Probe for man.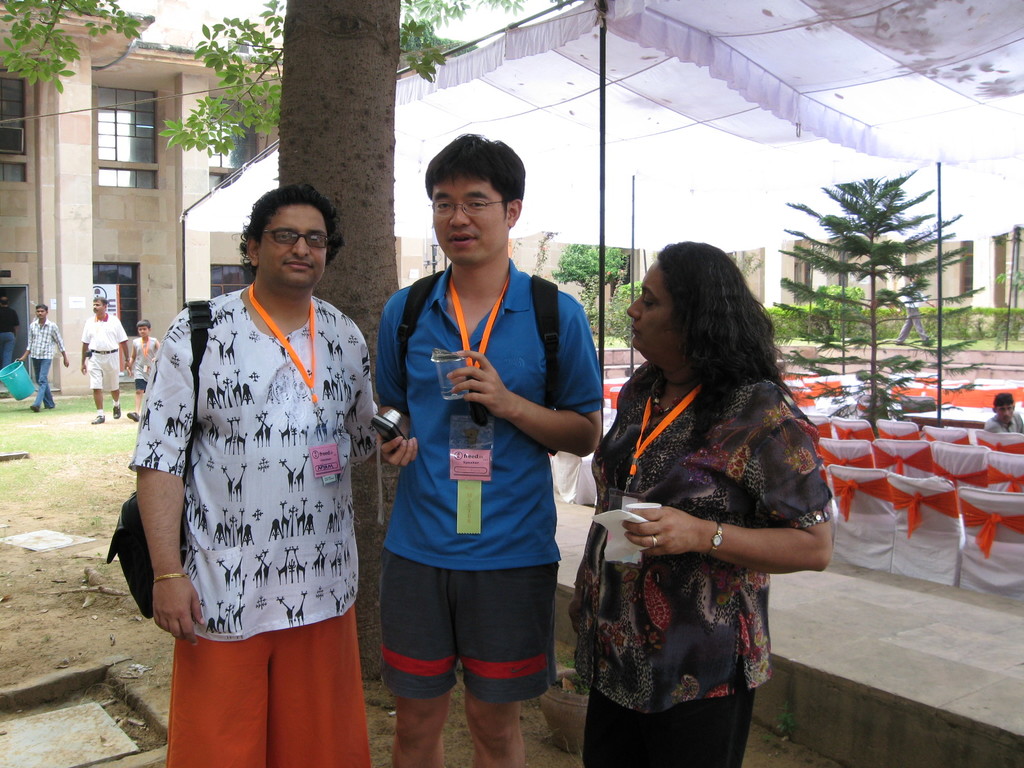
Probe result: box(355, 150, 596, 767).
